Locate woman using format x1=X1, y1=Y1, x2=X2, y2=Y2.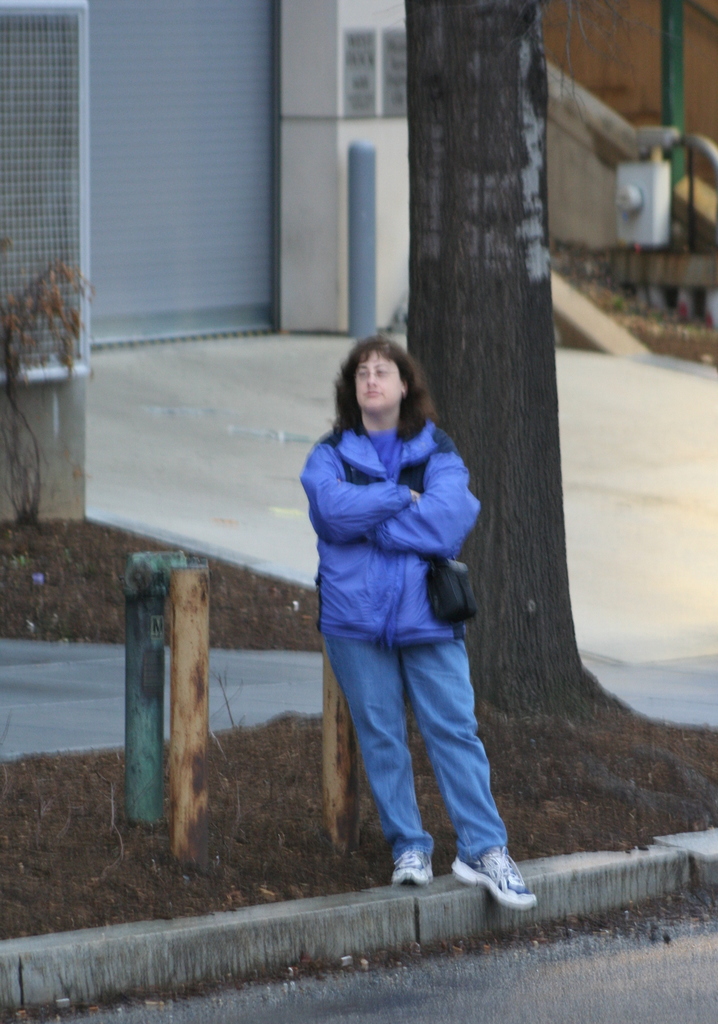
x1=291, y1=323, x2=519, y2=922.
